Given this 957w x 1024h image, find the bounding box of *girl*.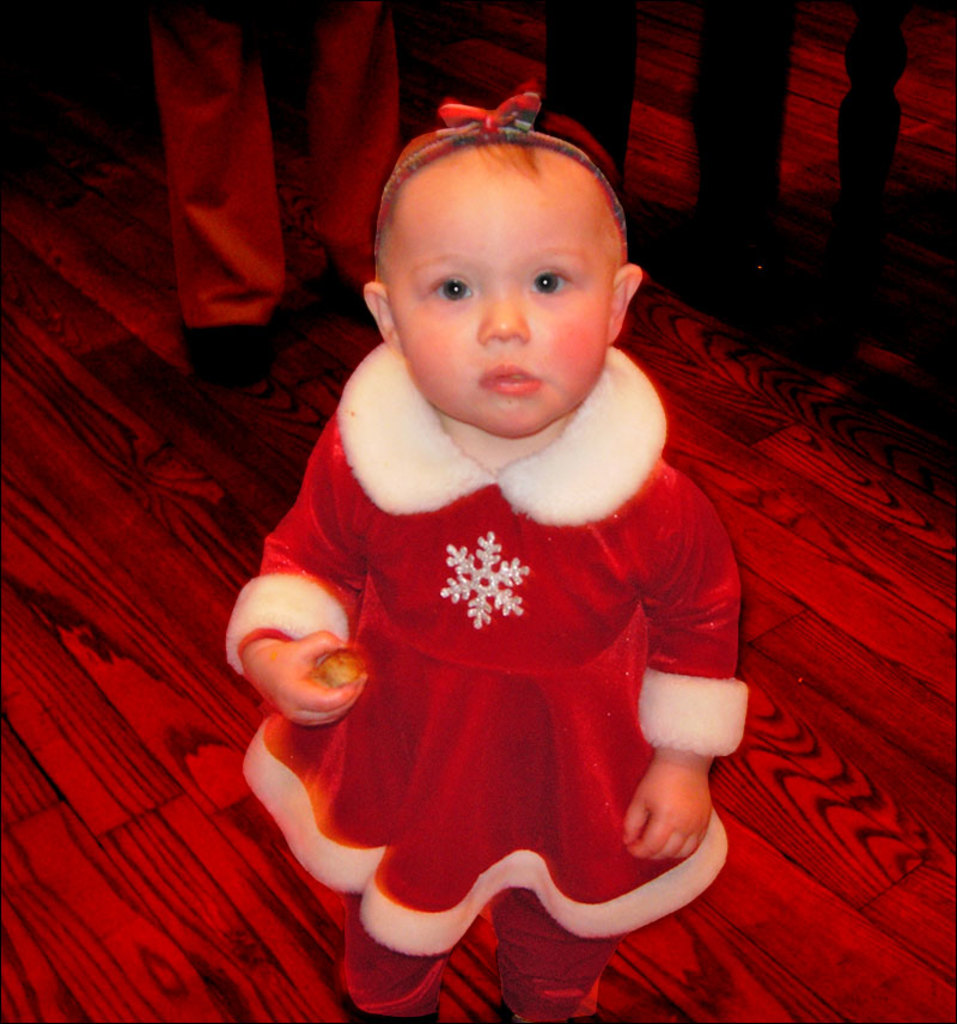
bbox(215, 71, 740, 1019).
